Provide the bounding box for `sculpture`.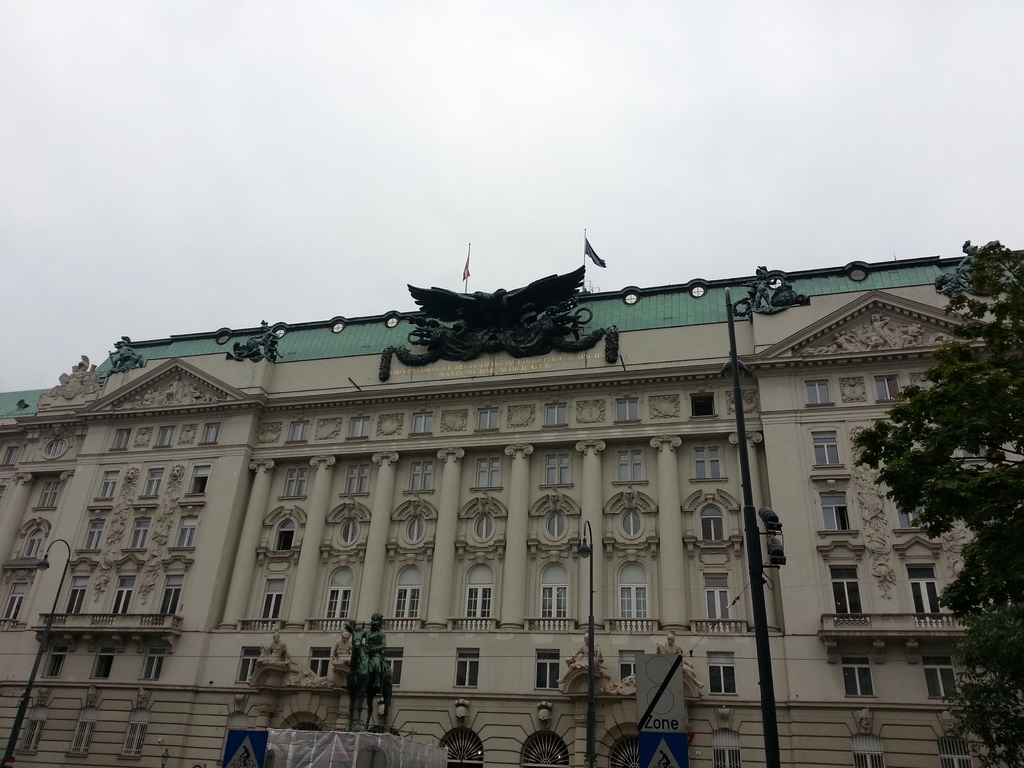
BBox(326, 635, 355, 672).
